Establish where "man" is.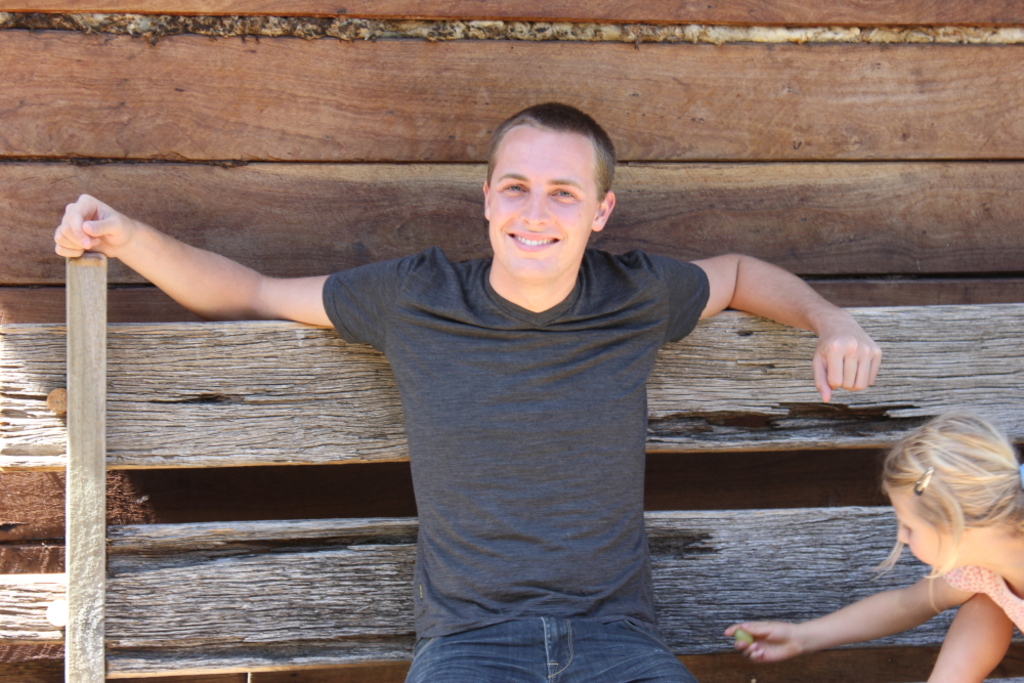
Established at <box>52,95,883,682</box>.
